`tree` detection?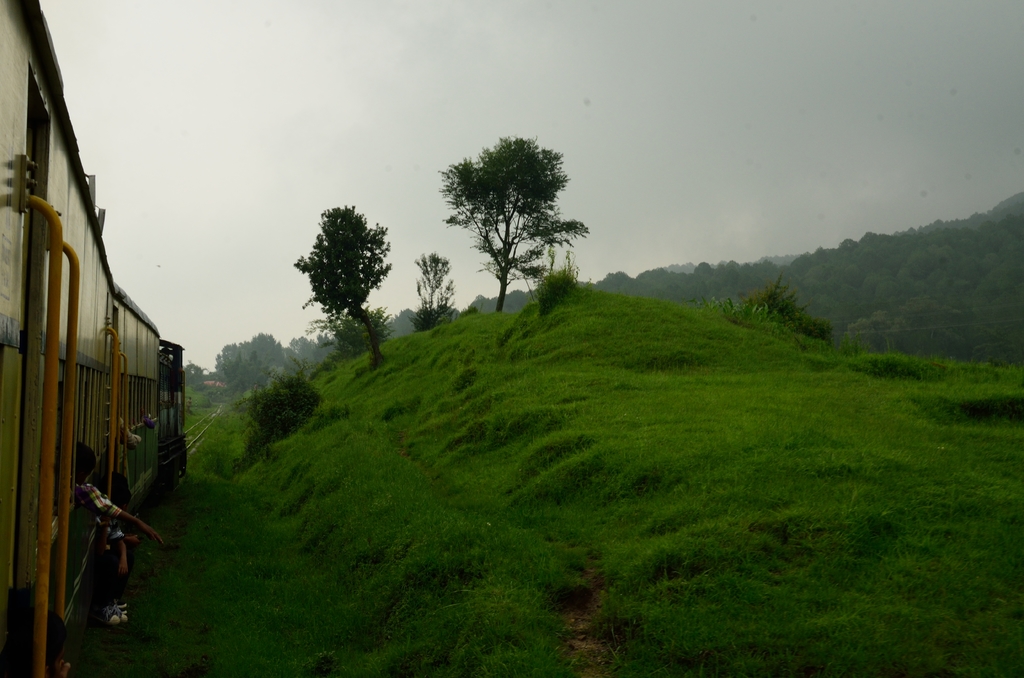
crop(289, 200, 396, 363)
